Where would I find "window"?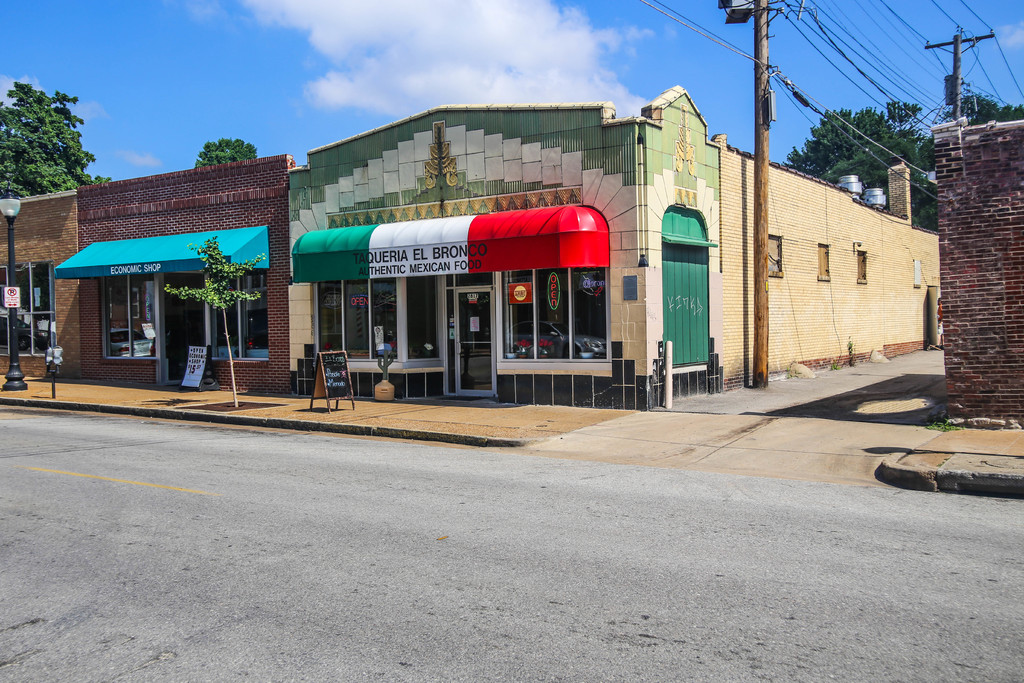
At 855, 250, 866, 280.
